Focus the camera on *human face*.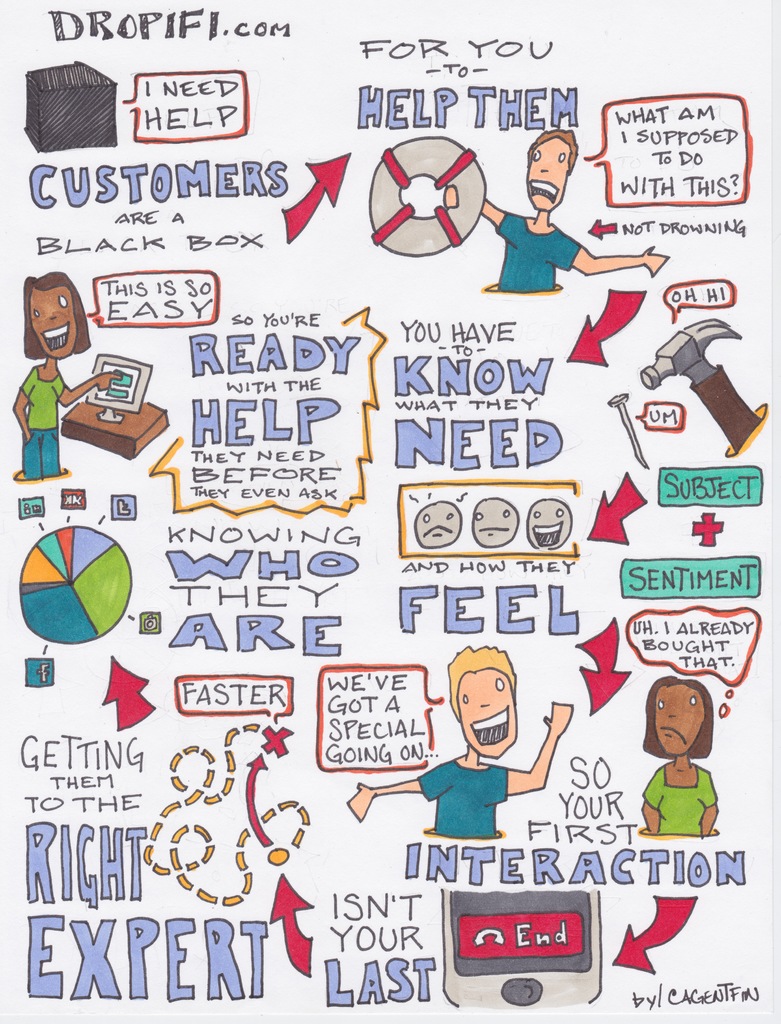
Focus region: select_region(32, 286, 72, 358).
